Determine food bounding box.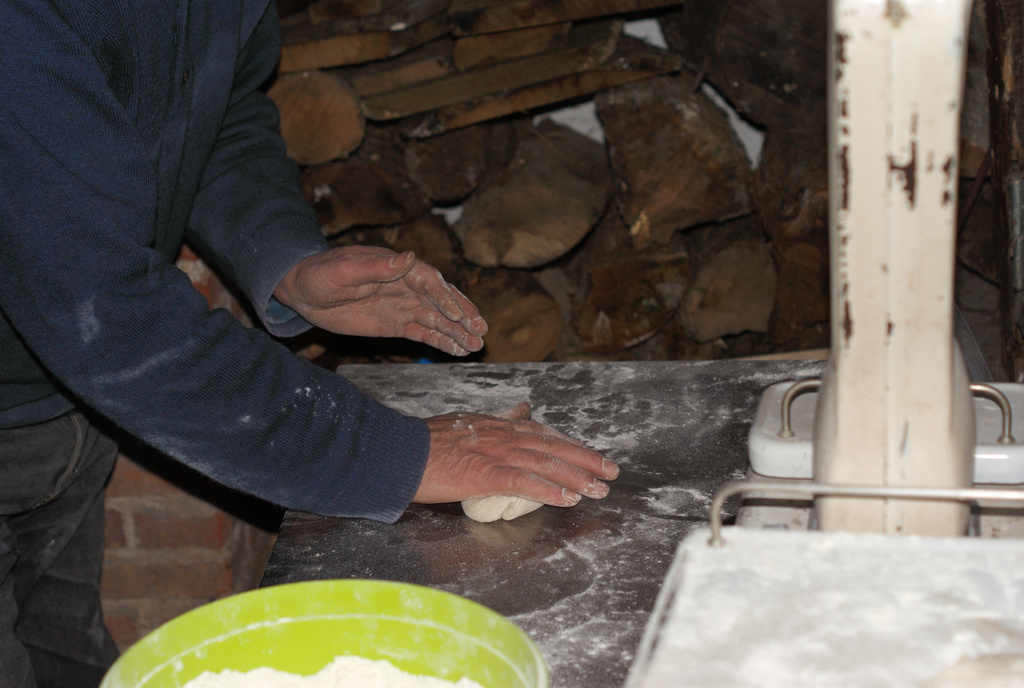
Determined: l=181, t=654, r=483, b=687.
